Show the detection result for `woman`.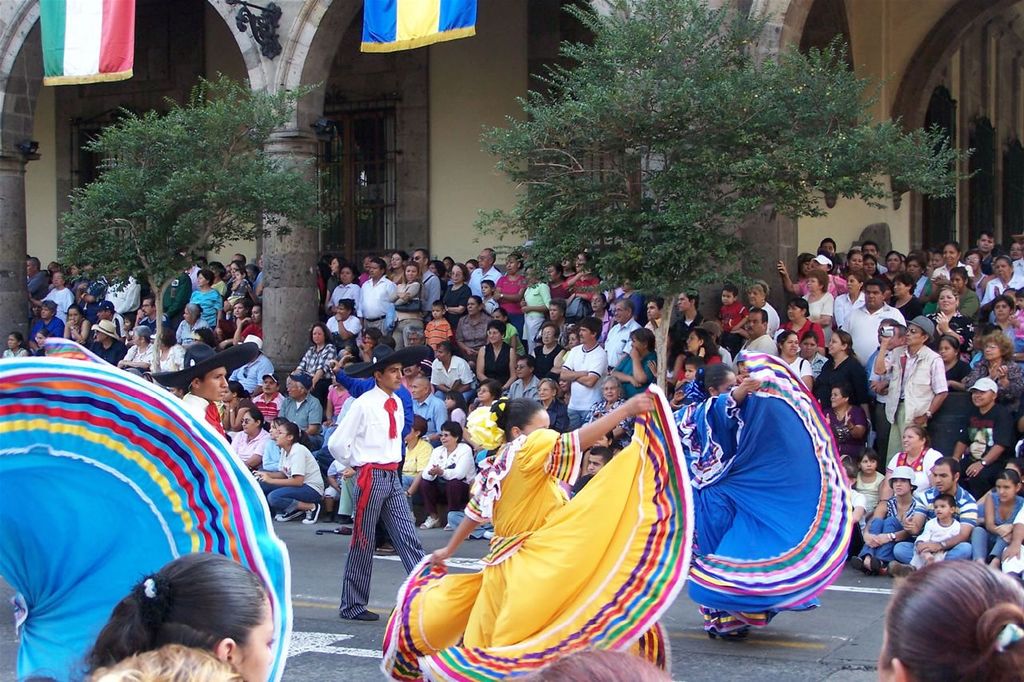
<region>613, 326, 666, 397</region>.
